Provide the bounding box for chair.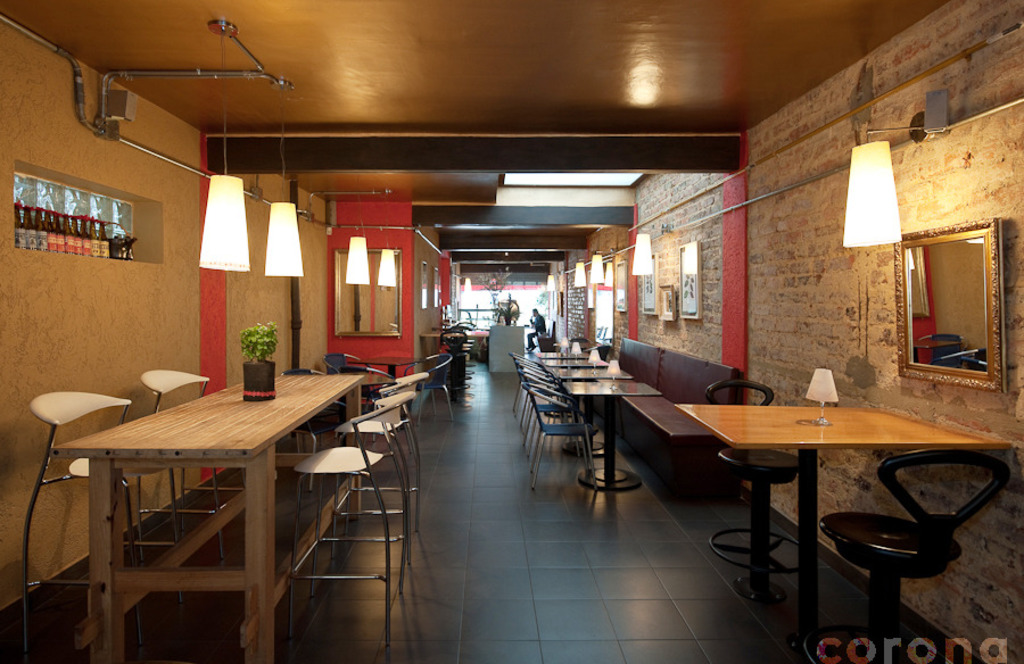
515/358/565/426.
